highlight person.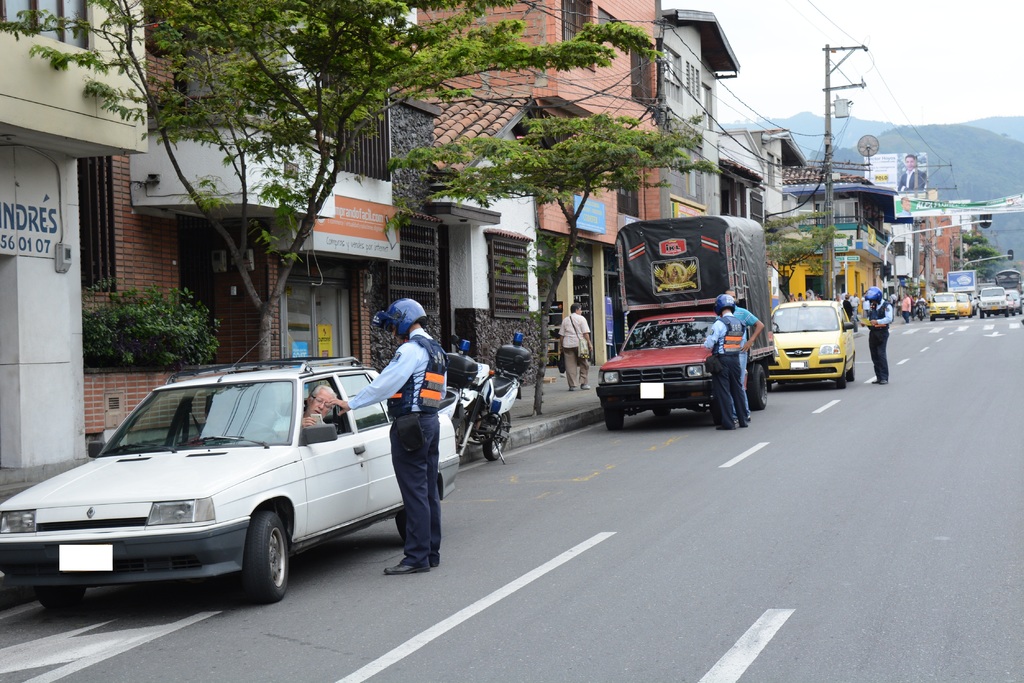
Highlighted region: (x1=866, y1=289, x2=895, y2=388).
